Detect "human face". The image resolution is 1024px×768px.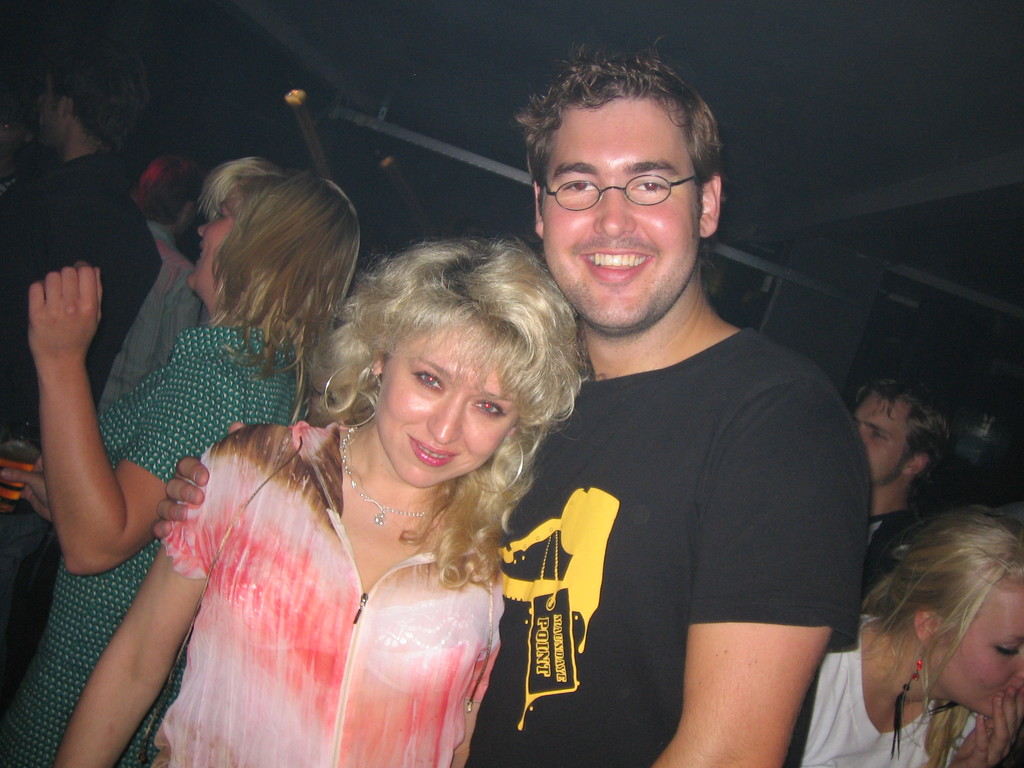
[372,339,518,483].
